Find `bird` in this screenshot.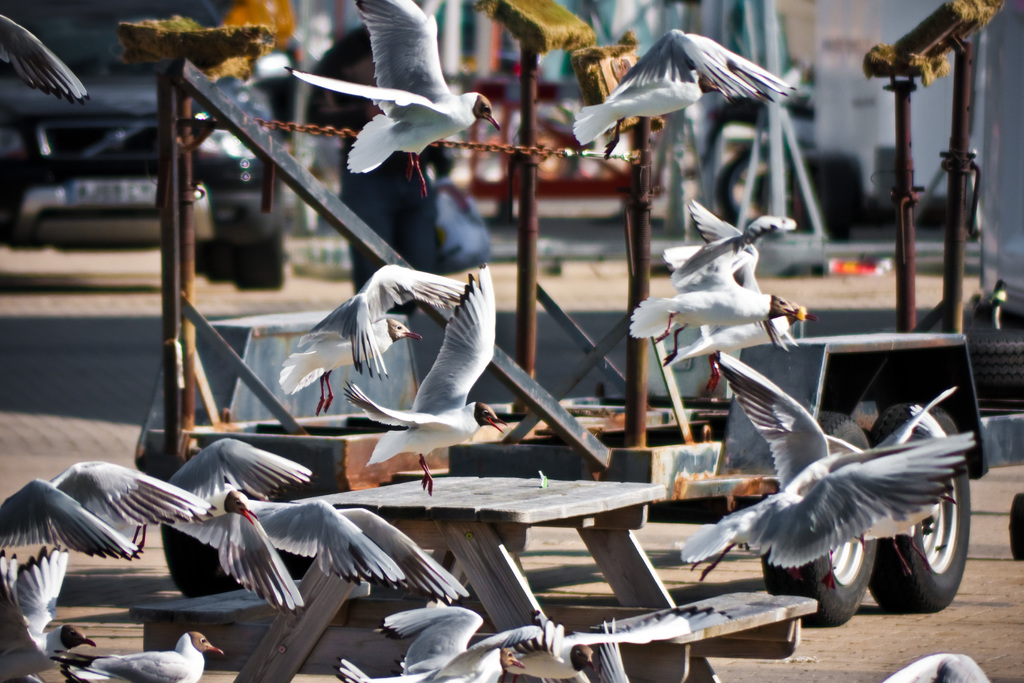
The bounding box for `bird` is x1=0 y1=12 x2=92 y2=105.
